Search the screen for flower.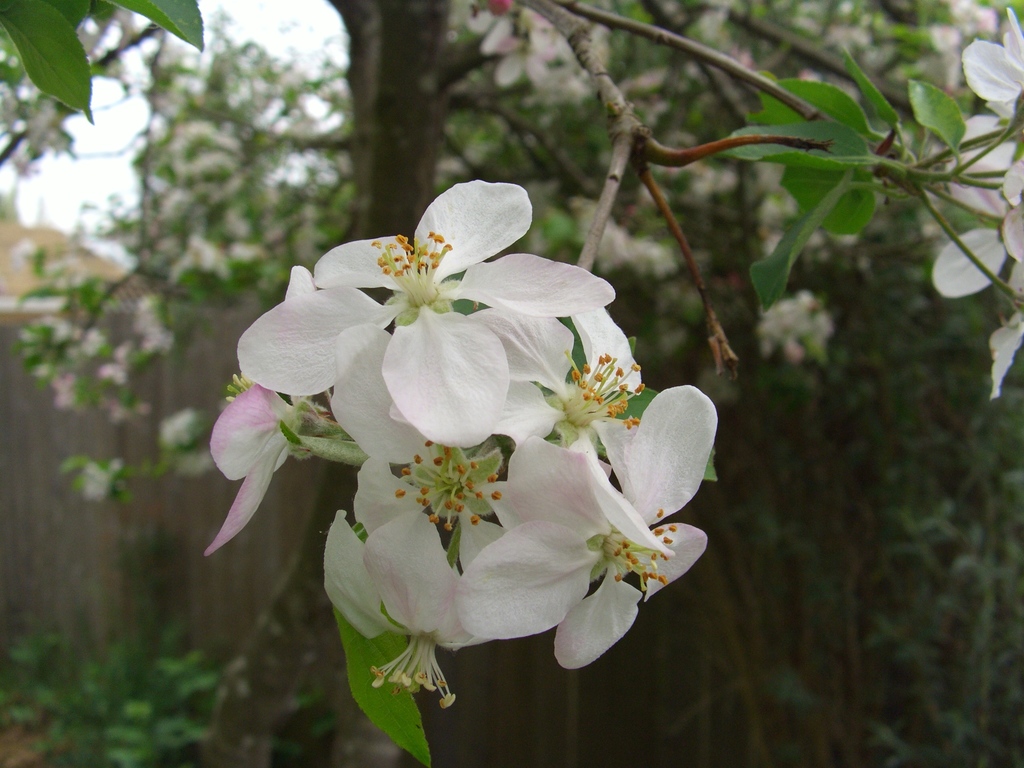
Found at 227:167:620:447.
